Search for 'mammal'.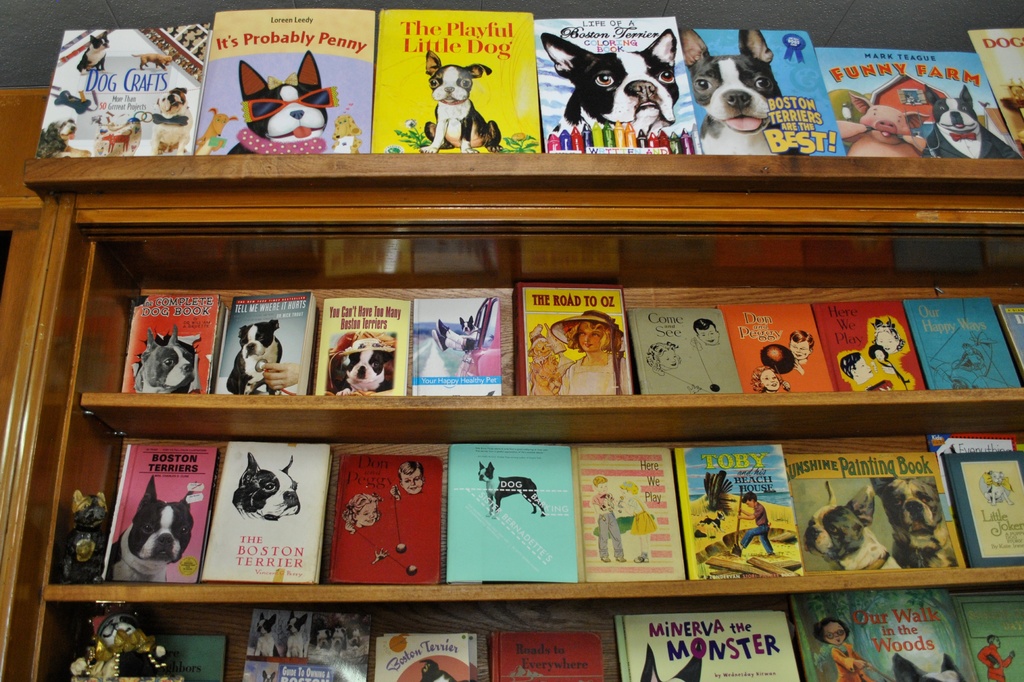
Found at region(786, 327, 816, 377).
